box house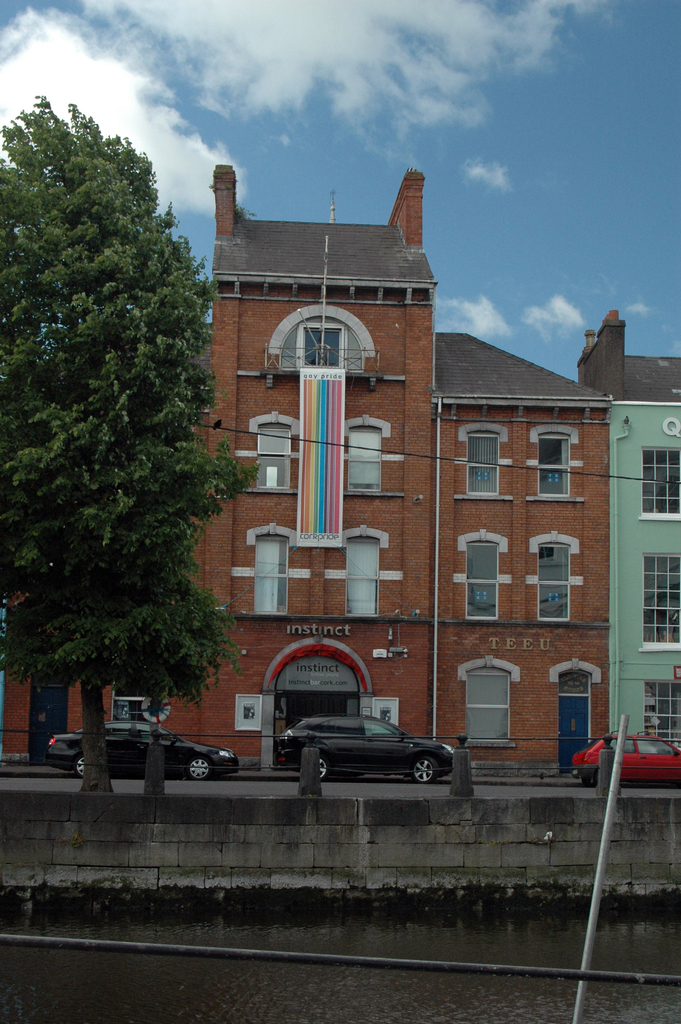
x1=0 y1=593 x2=119 y2=762
